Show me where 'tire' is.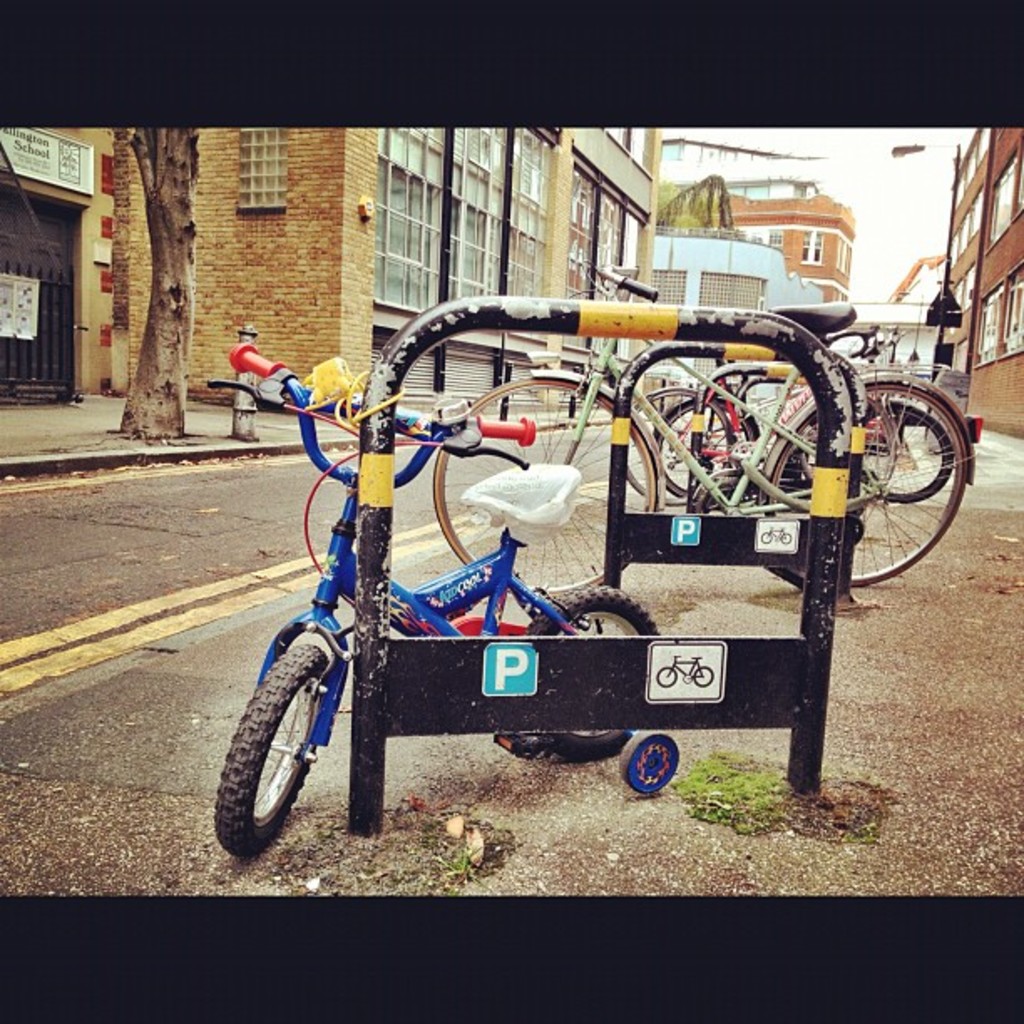
'tire' is at box(512, 589, 661, 763).
